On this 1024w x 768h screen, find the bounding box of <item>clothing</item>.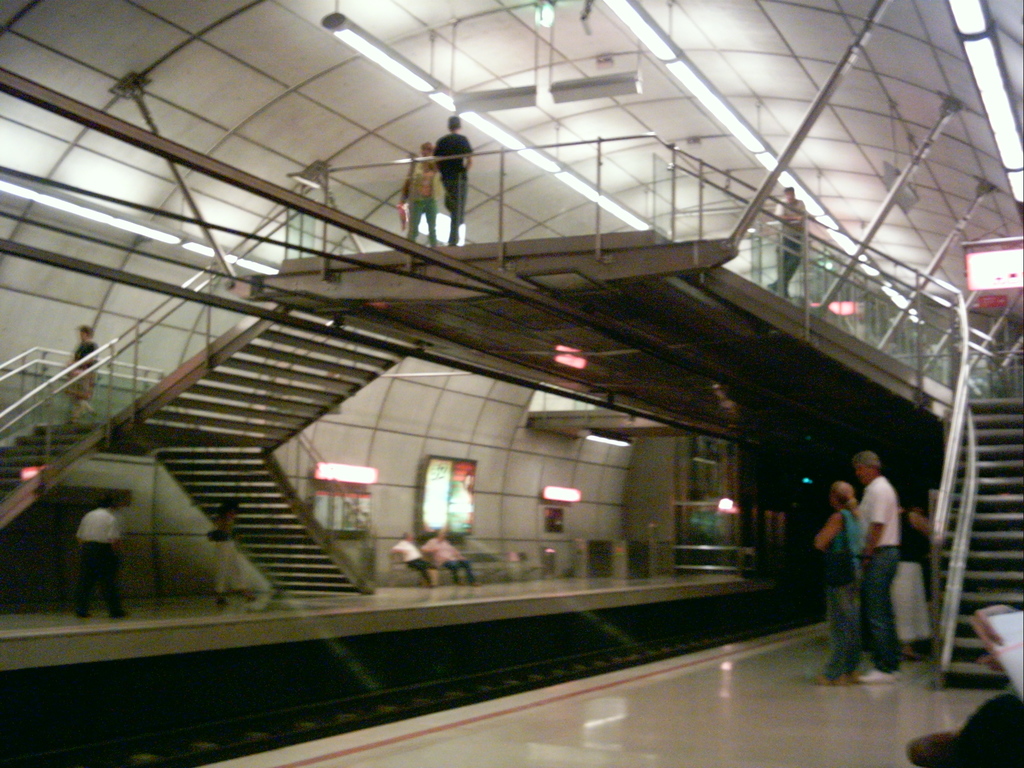
Bounding box: box(60, 339, 97, 436).
